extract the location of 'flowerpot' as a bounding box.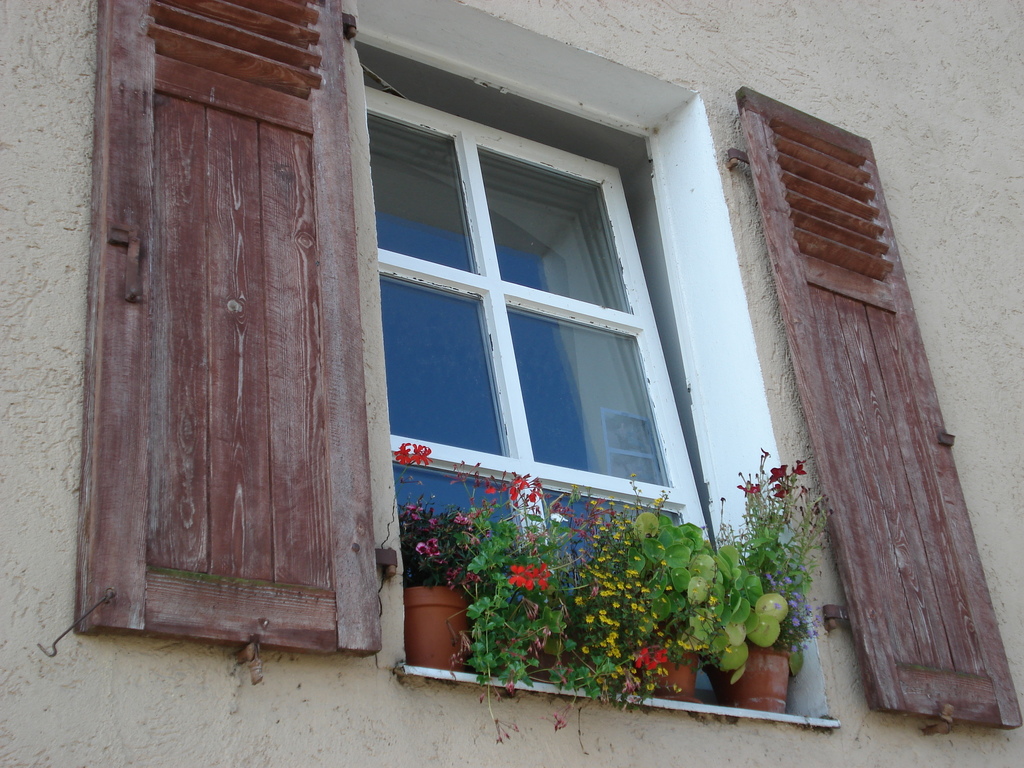
box=[410, 586, 469, 680].
